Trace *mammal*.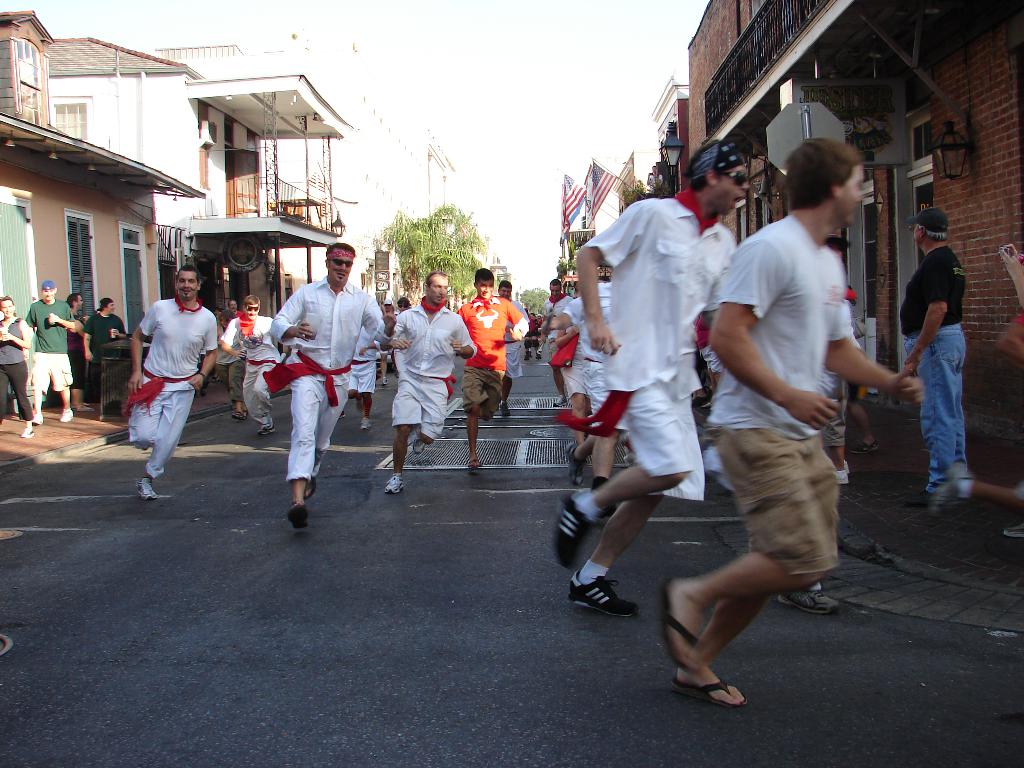
Traced to region(997, 239, 1023, 316).
